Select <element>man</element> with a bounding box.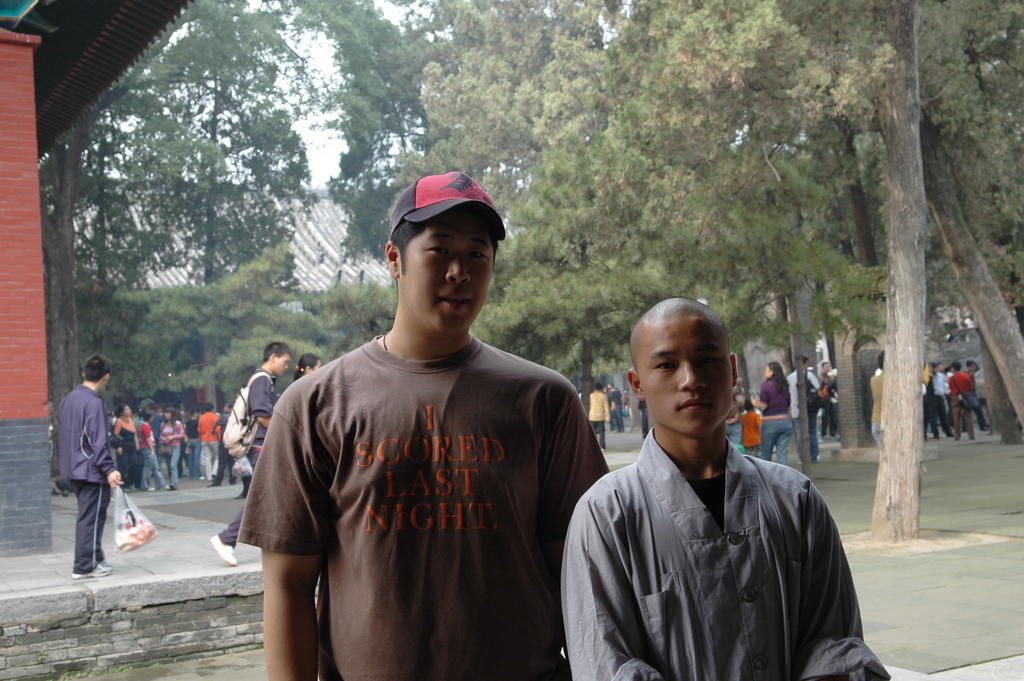
[787, 354, 824, 466].
